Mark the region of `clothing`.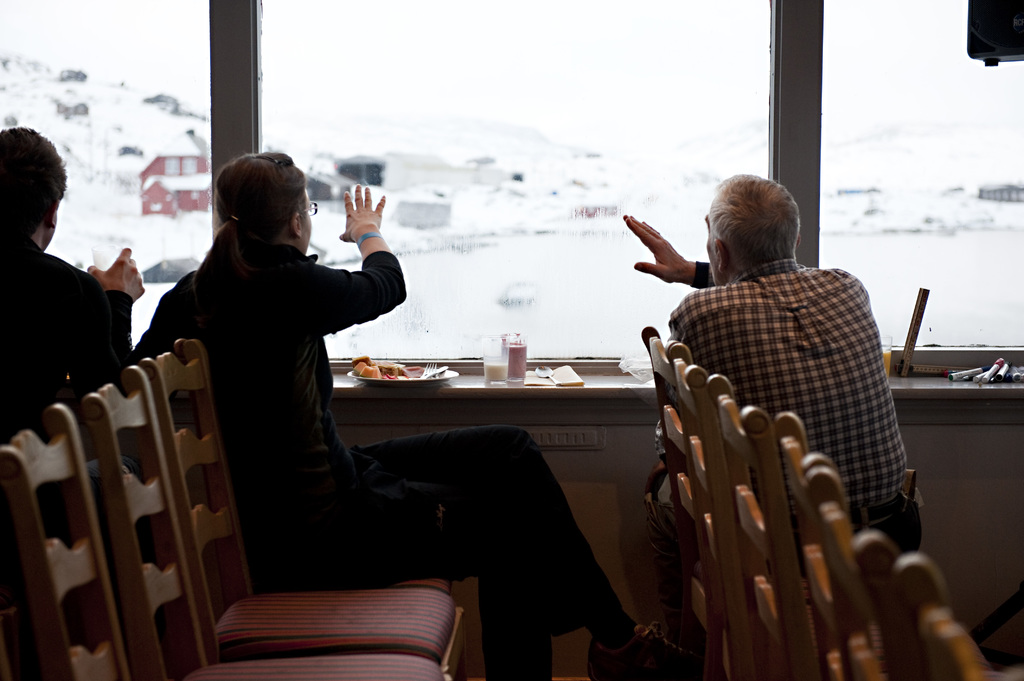
Region: [x1=134, y1=243, x2=614, y2=680].
